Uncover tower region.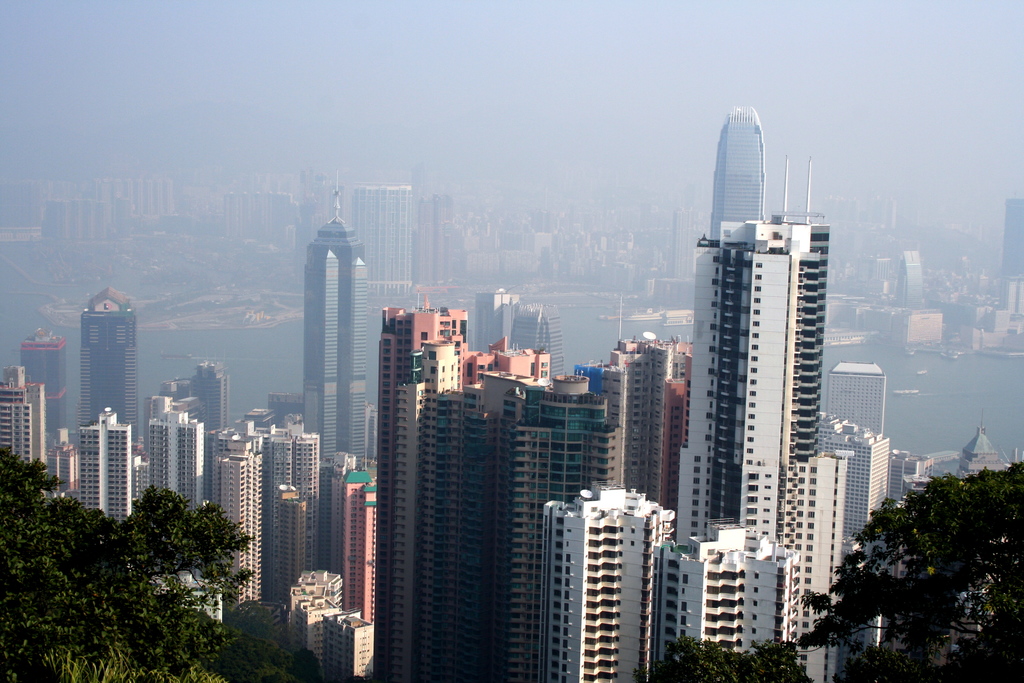
Uncovered: 665, 159, 829, 534.
